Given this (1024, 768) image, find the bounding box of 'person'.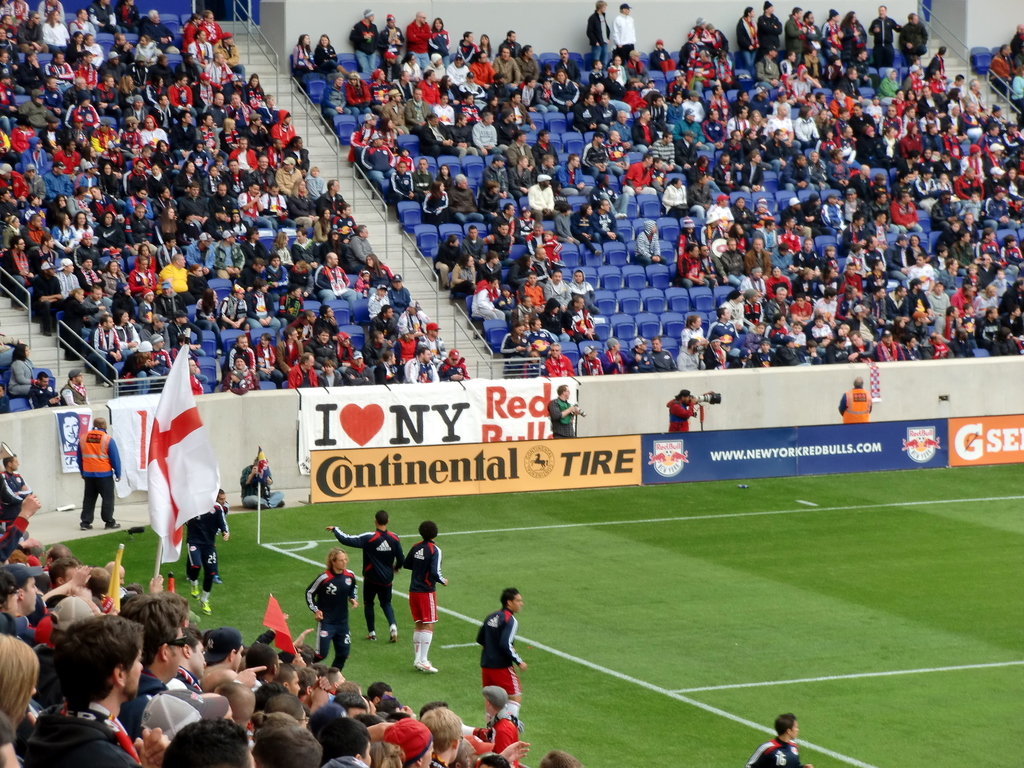
<box>679,337,706,369</box>.
